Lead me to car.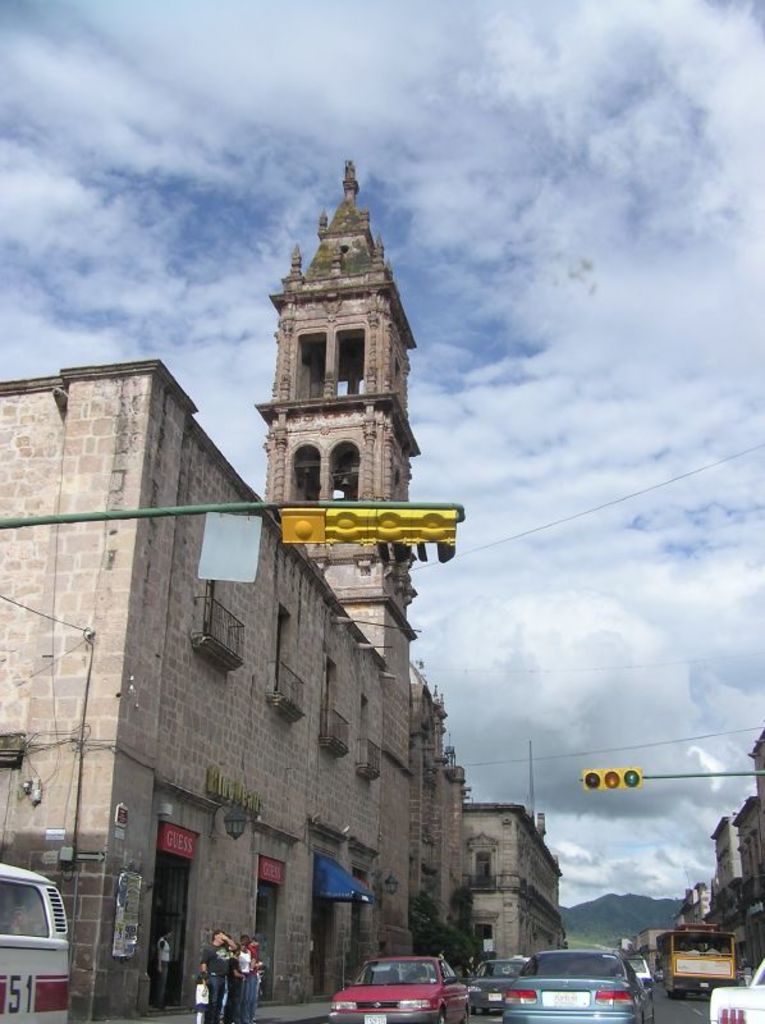
Lead to [left=322, top=952, right=472, bottom=1023].
